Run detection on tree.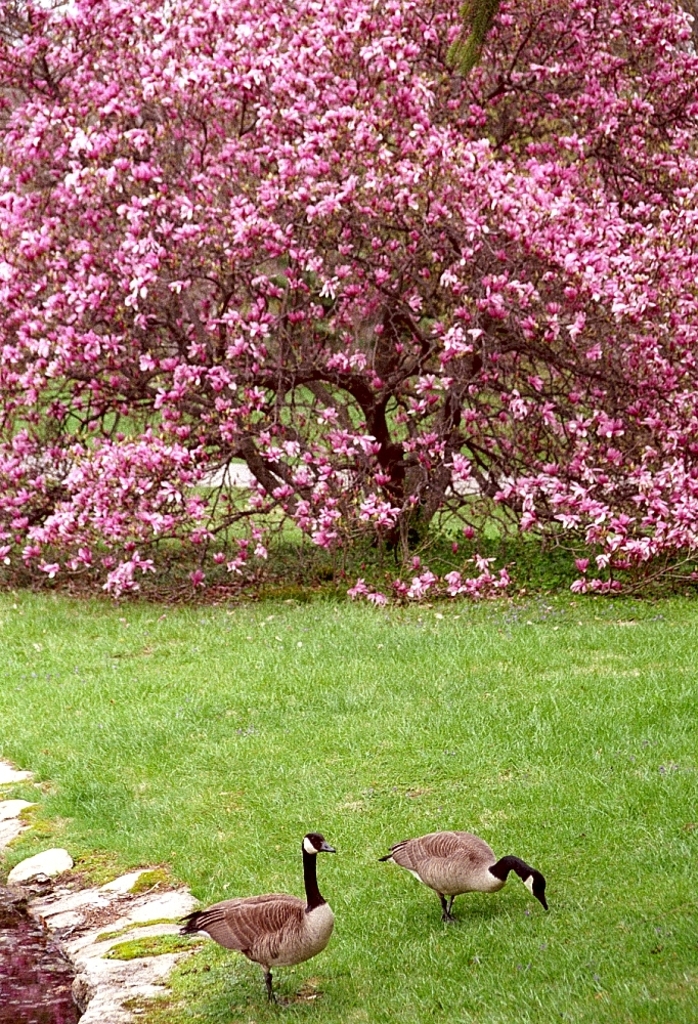
Result: <region>16, 2, 679, 647</region>.
